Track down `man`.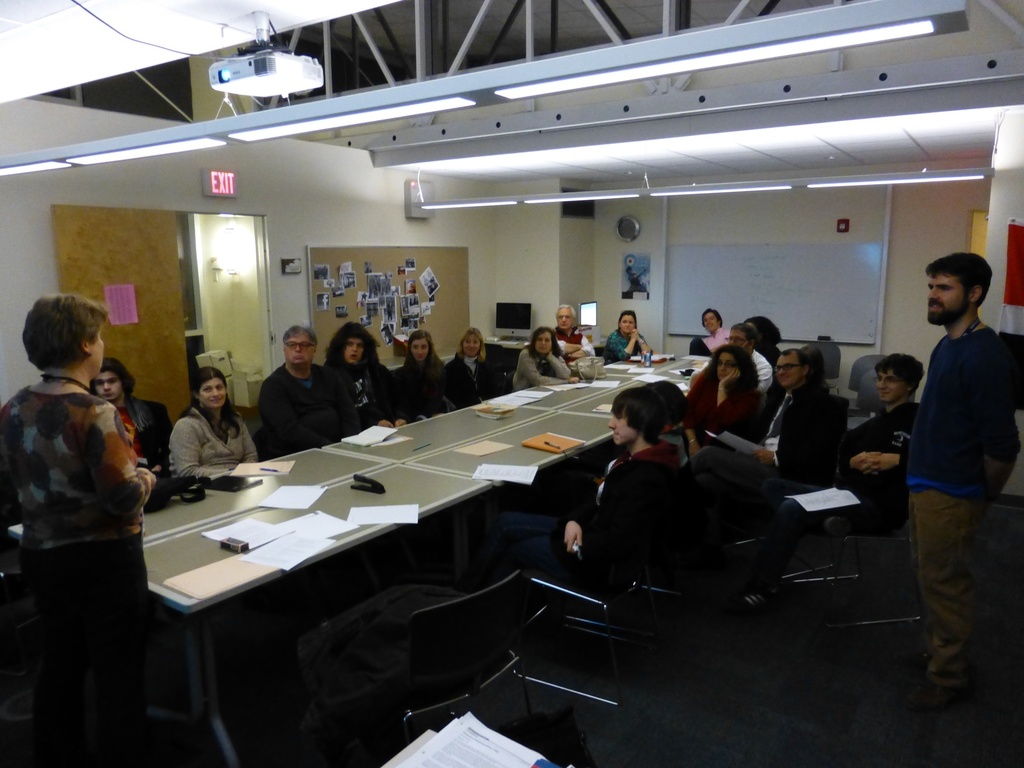
Tracked to 684 348 847 516.
